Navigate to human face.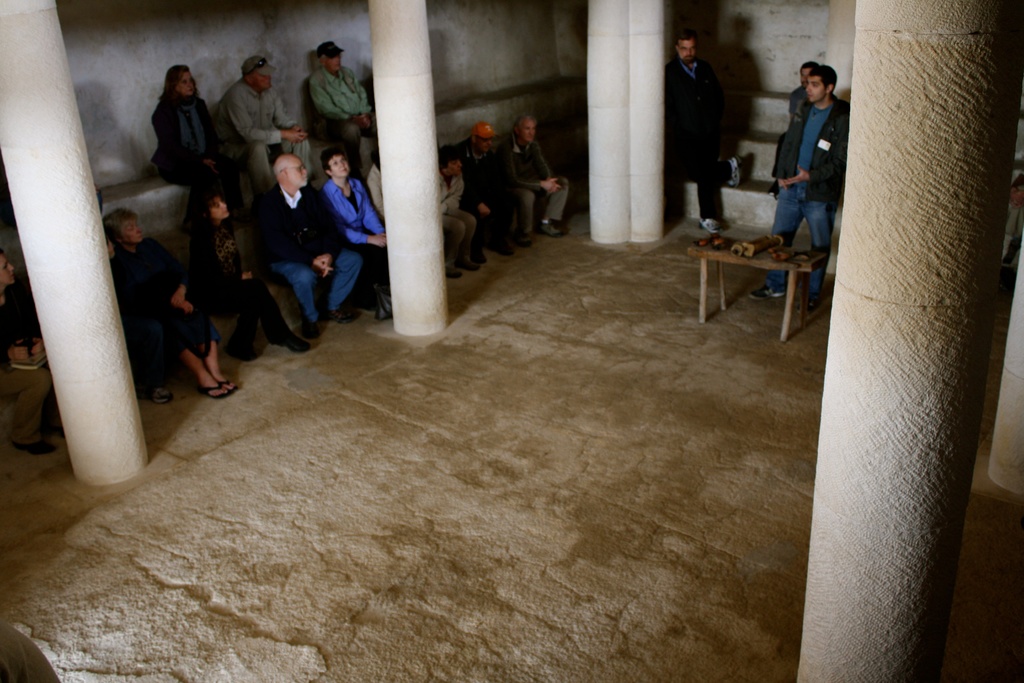
Navigation target: Rect(178, 68, 194, 99).
